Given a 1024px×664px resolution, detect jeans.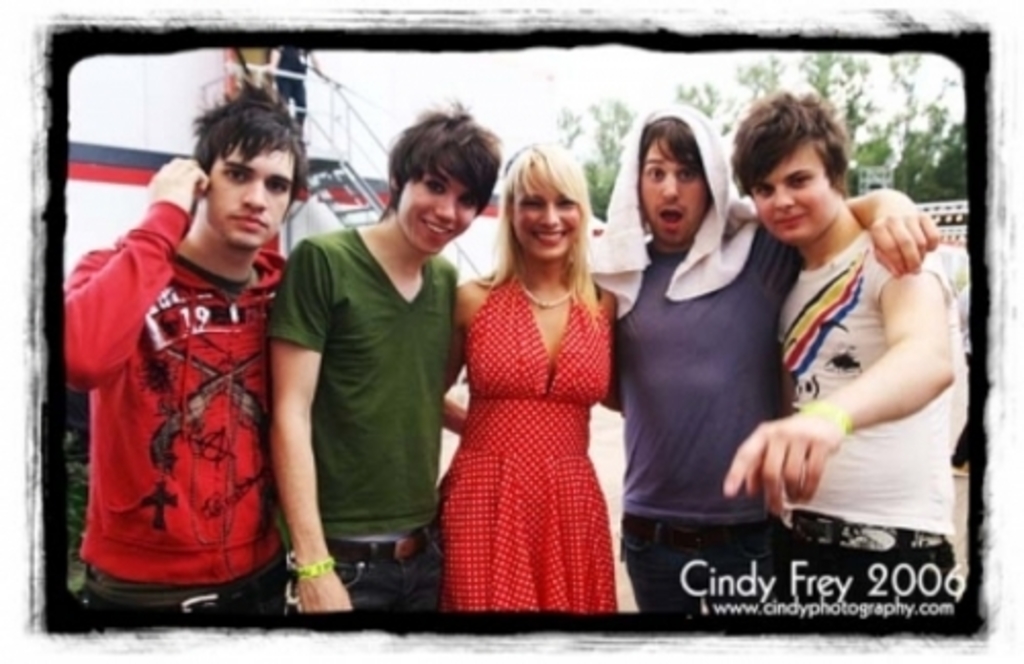
293 541 446 627.
